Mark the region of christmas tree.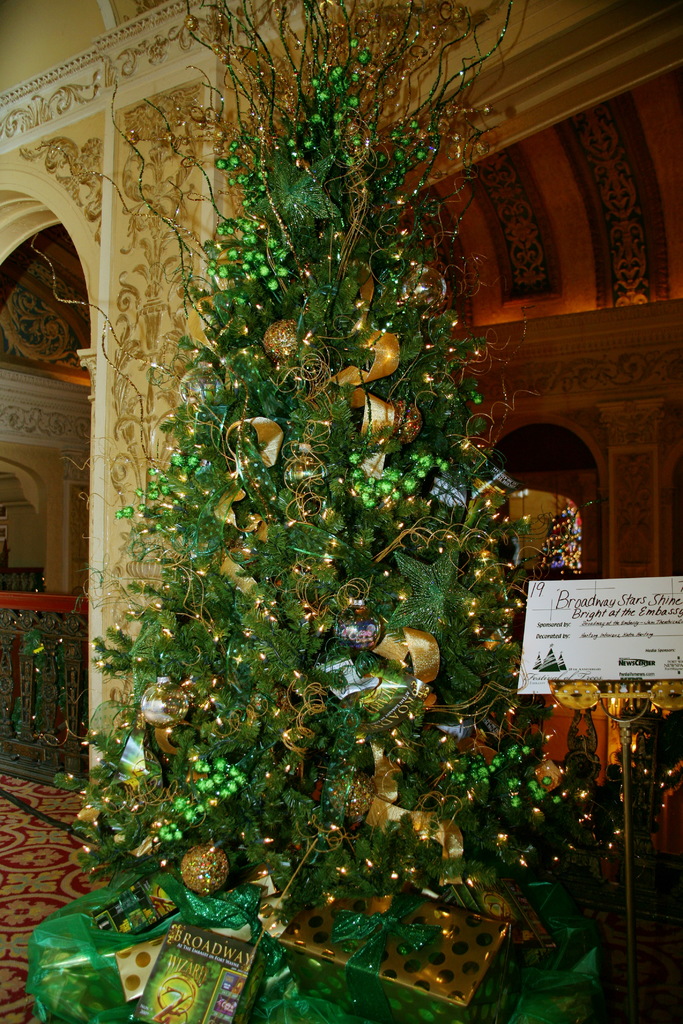
Region: pyautogui.locateOnScreen(40, 0, 600, 1023).
